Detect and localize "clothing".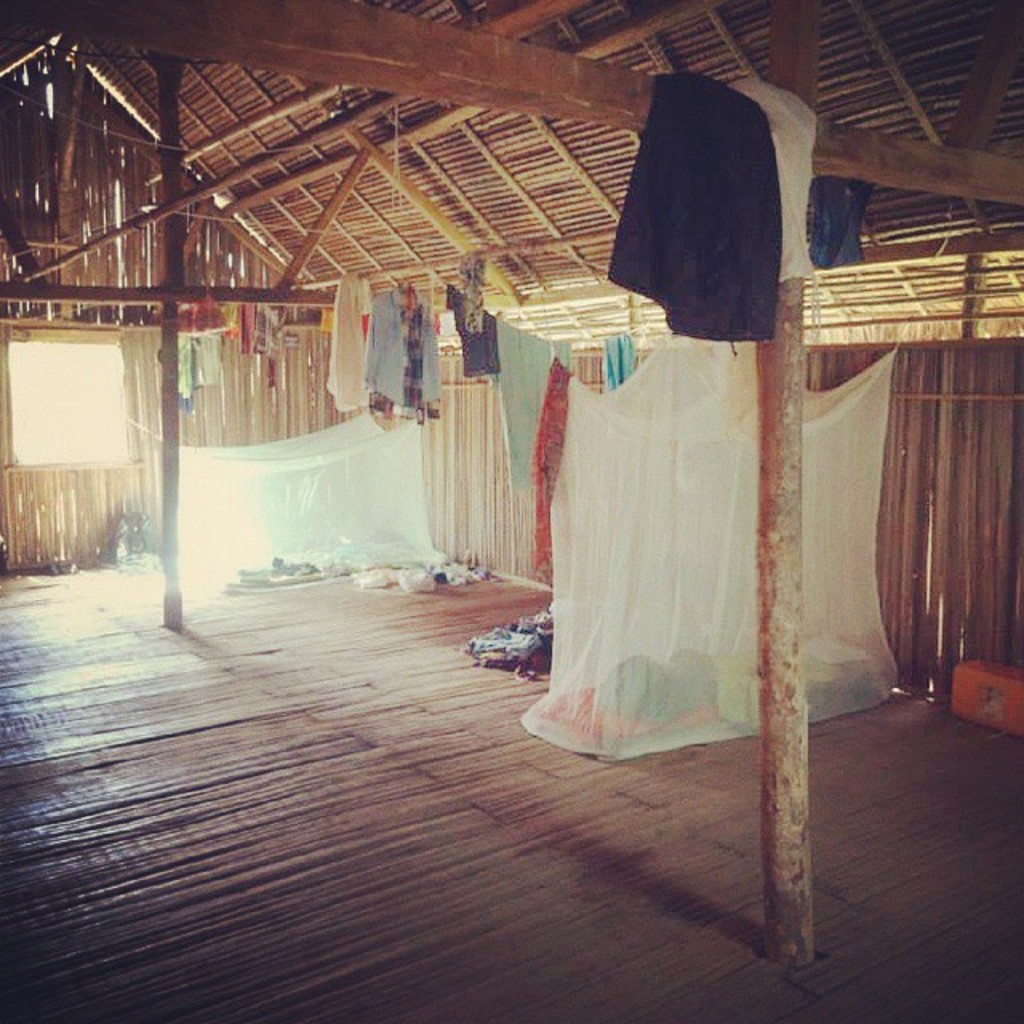
Localized at [349,285,443,418].
